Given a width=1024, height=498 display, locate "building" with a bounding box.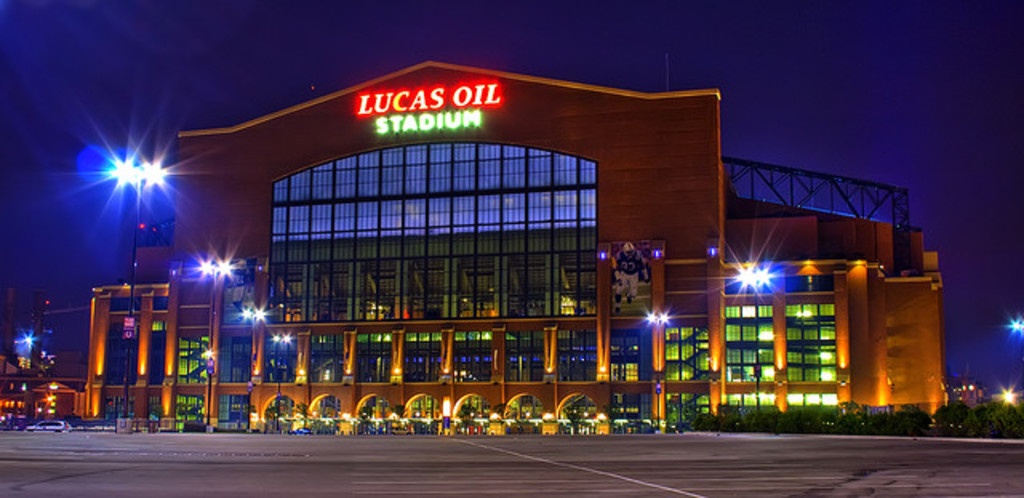
Located: (0, 59, 944, 434).
